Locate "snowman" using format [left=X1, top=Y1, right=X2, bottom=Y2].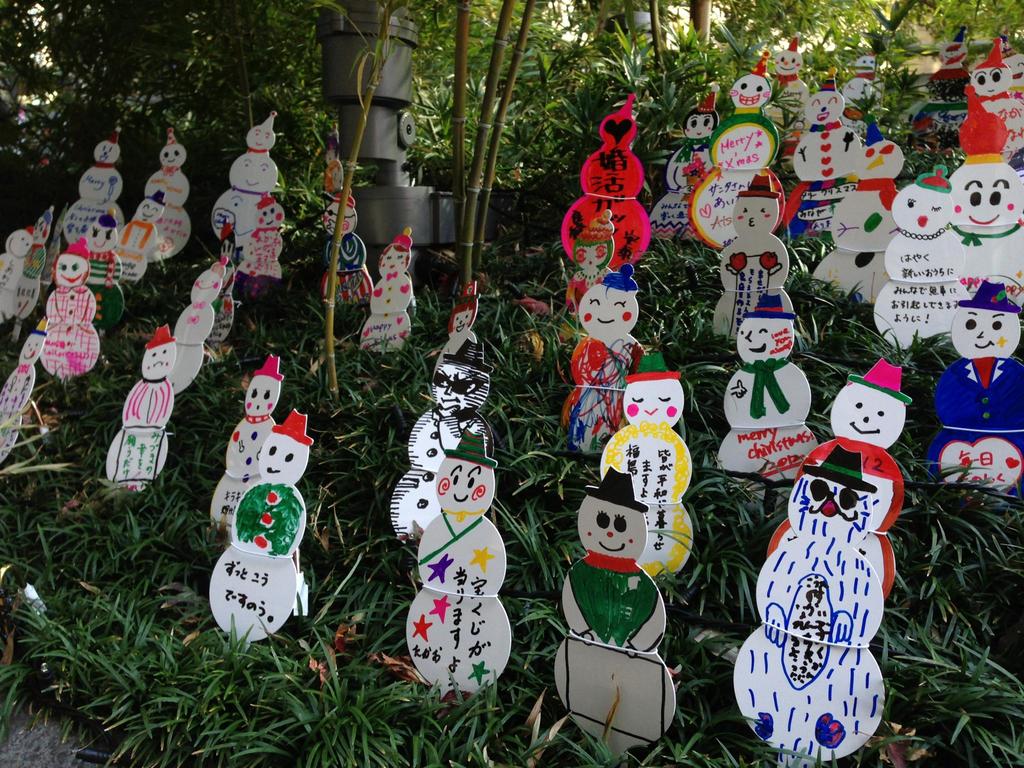
[left=388, top=333, right=496, bottom=561].
